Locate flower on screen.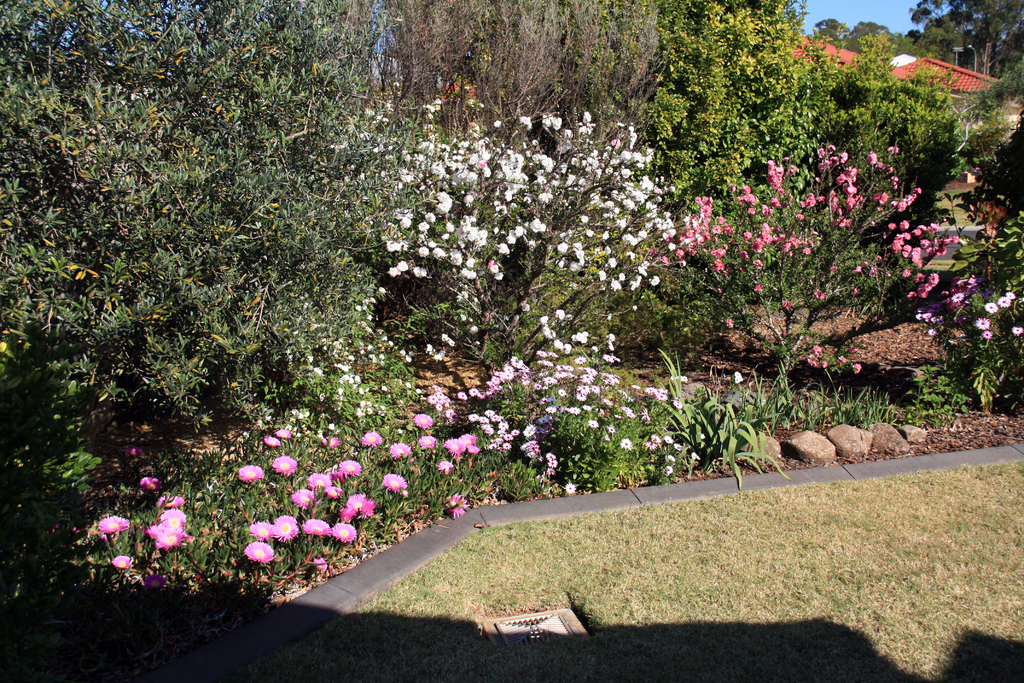
On screen at (129, 444, 140, 457).
